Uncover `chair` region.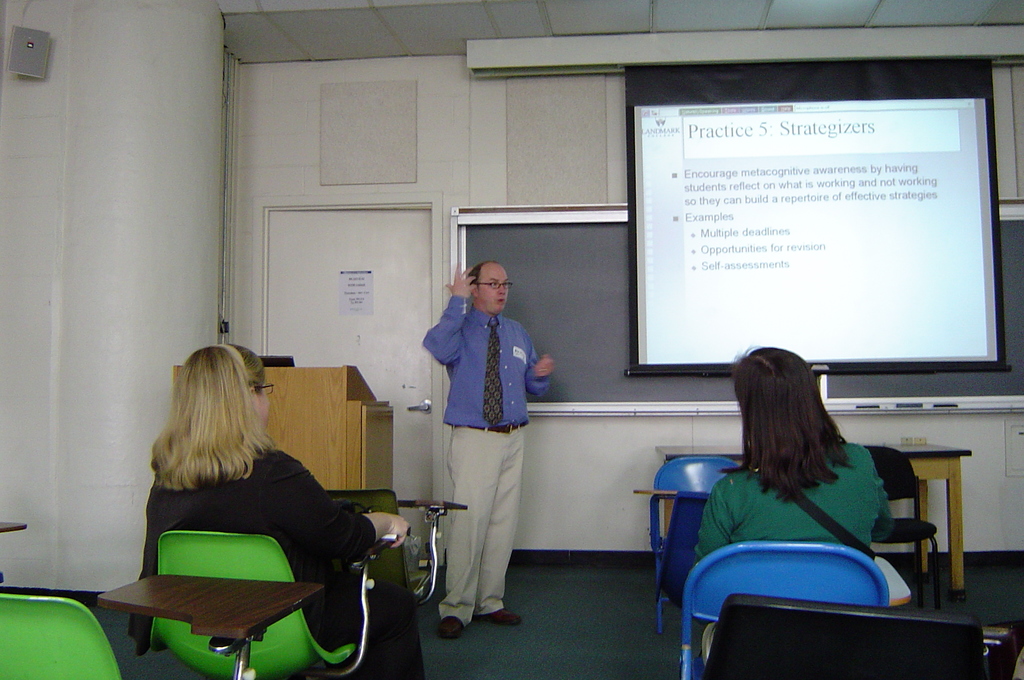
Uncovered: 857:444:942:614.
